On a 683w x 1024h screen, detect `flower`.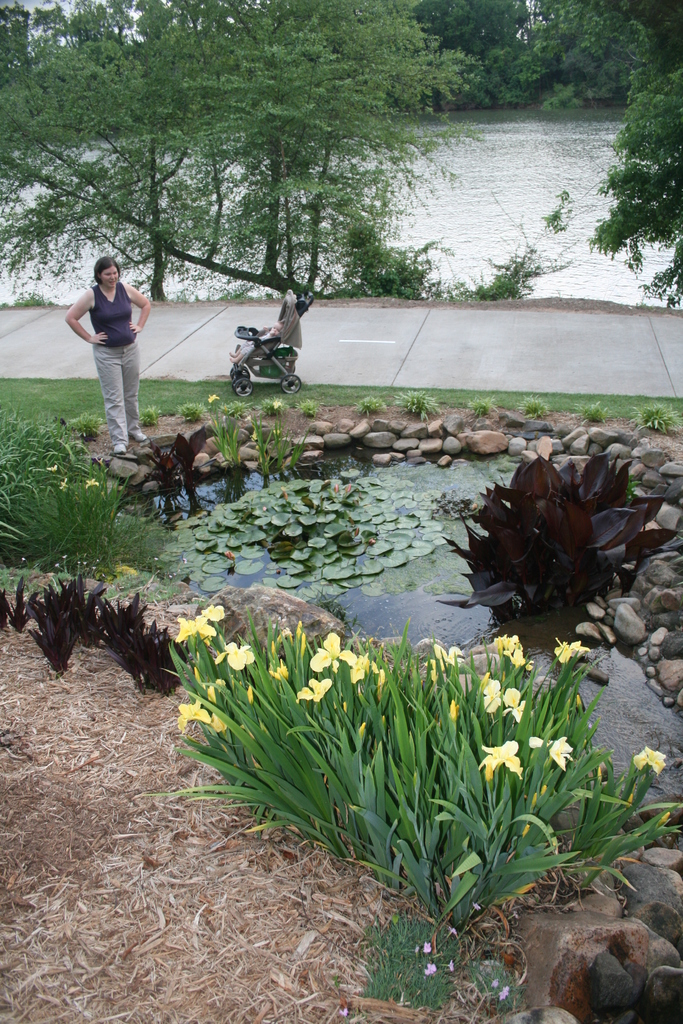
{"x1": 369, "y1": 672, "x2": 386, "y2": 700}.
